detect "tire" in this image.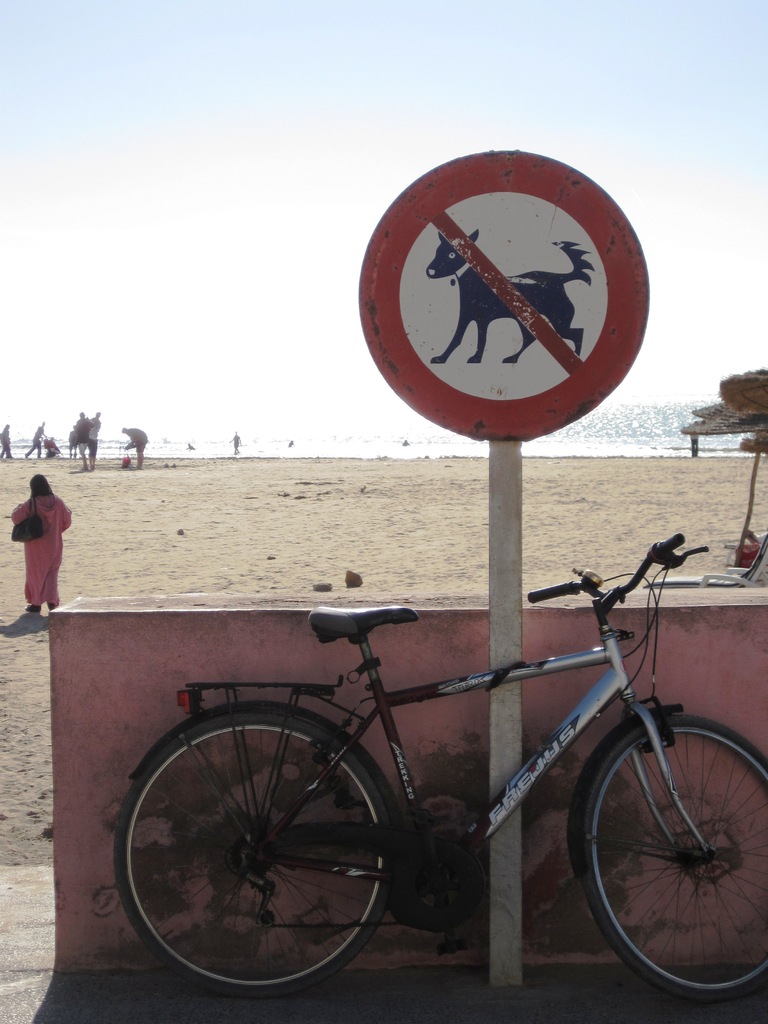
Detection: 570,710,767,1002.
